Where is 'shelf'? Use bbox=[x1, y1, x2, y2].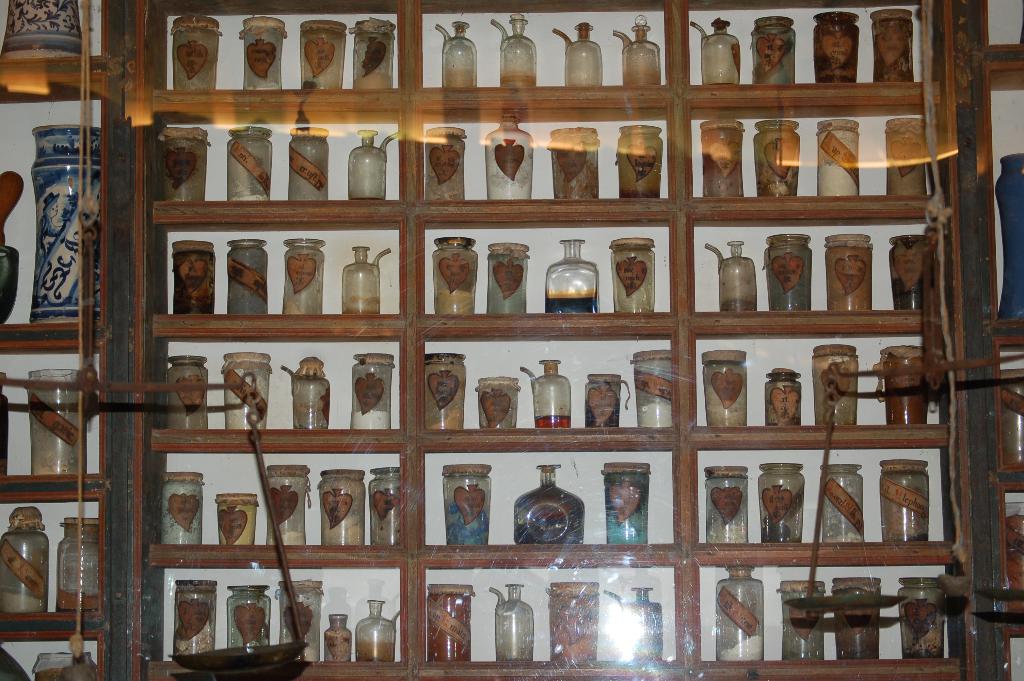
bbox=[415, 107, 670, 204].
